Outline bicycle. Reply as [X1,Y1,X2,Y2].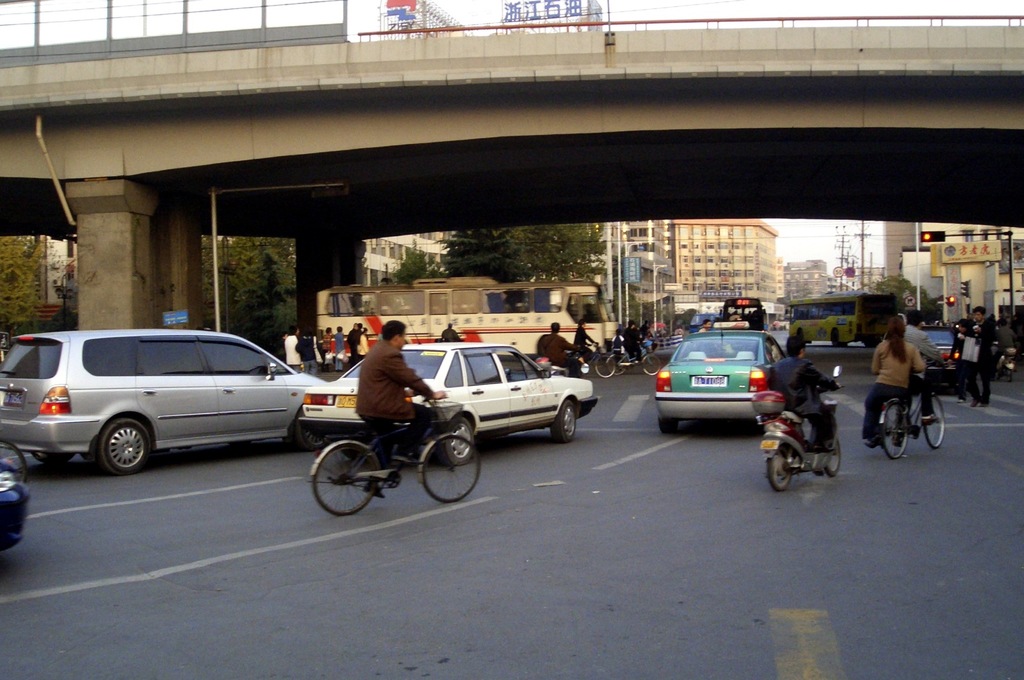
[604,343,662,374].
